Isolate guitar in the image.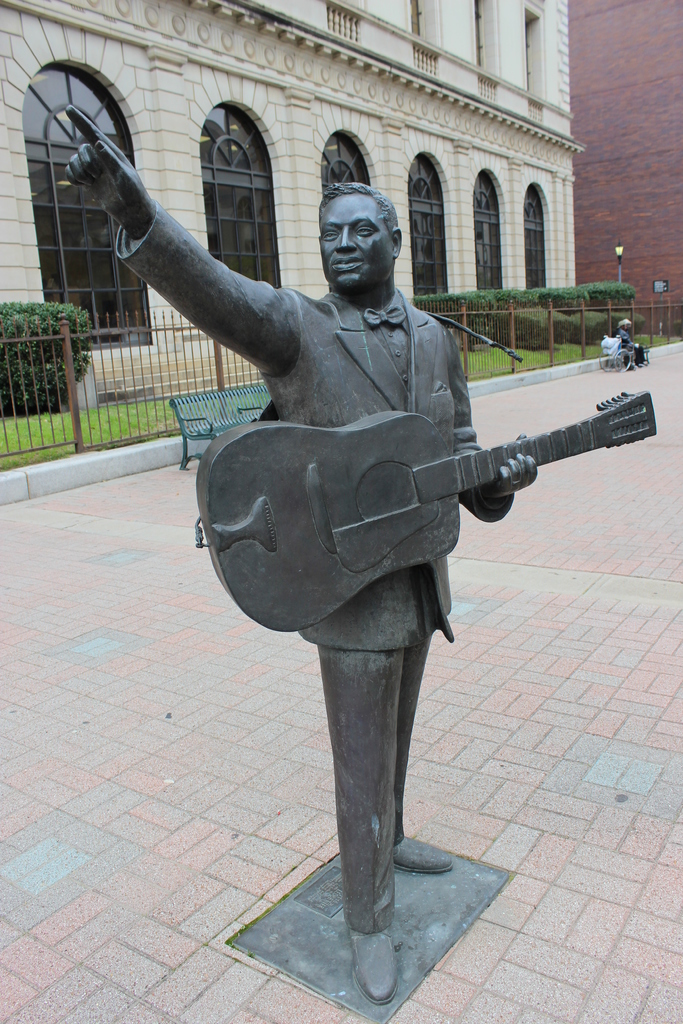
Isolated region: l=188, t=386, r=659, b=634.
